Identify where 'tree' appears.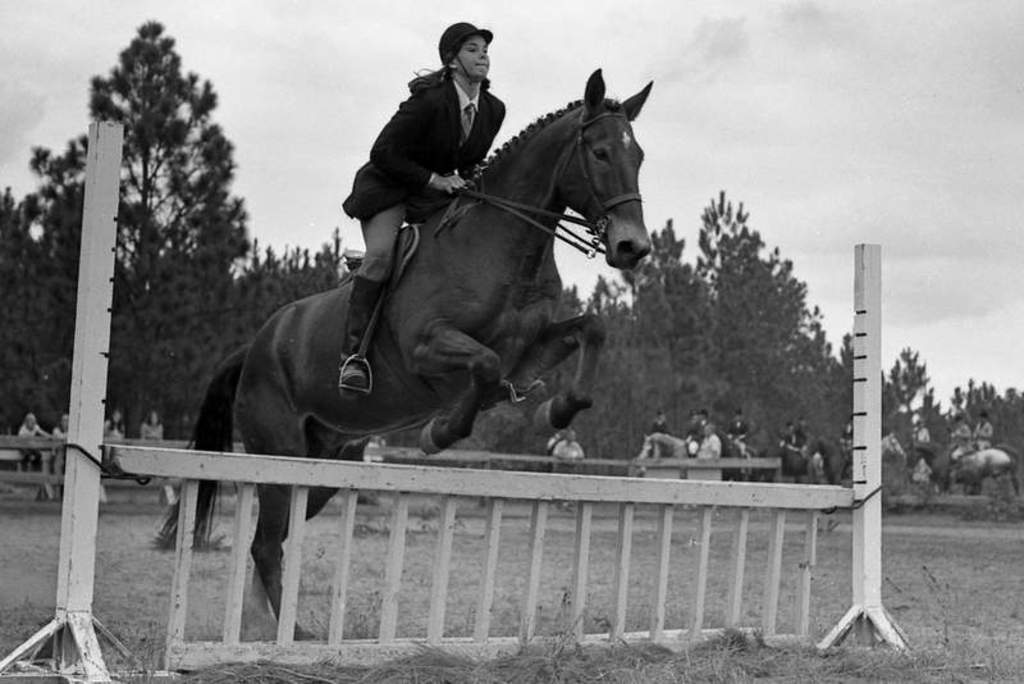
Appears at [566,283,639,479].
